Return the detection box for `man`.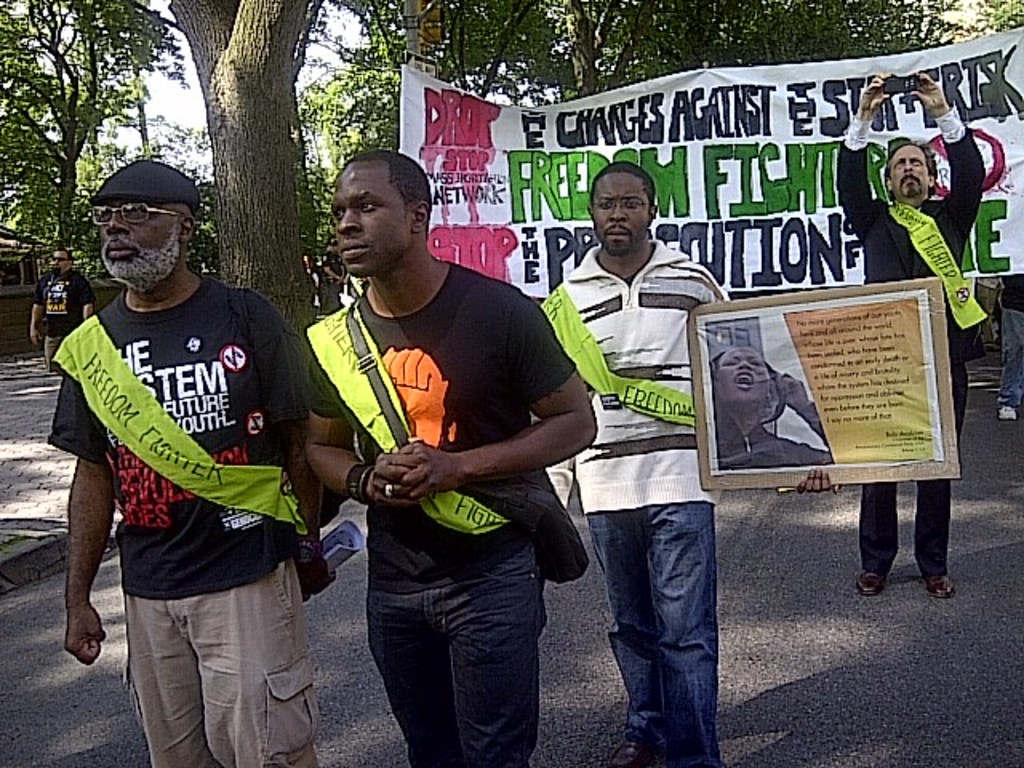
[left=69, top=163, right=342, bottom=766].
